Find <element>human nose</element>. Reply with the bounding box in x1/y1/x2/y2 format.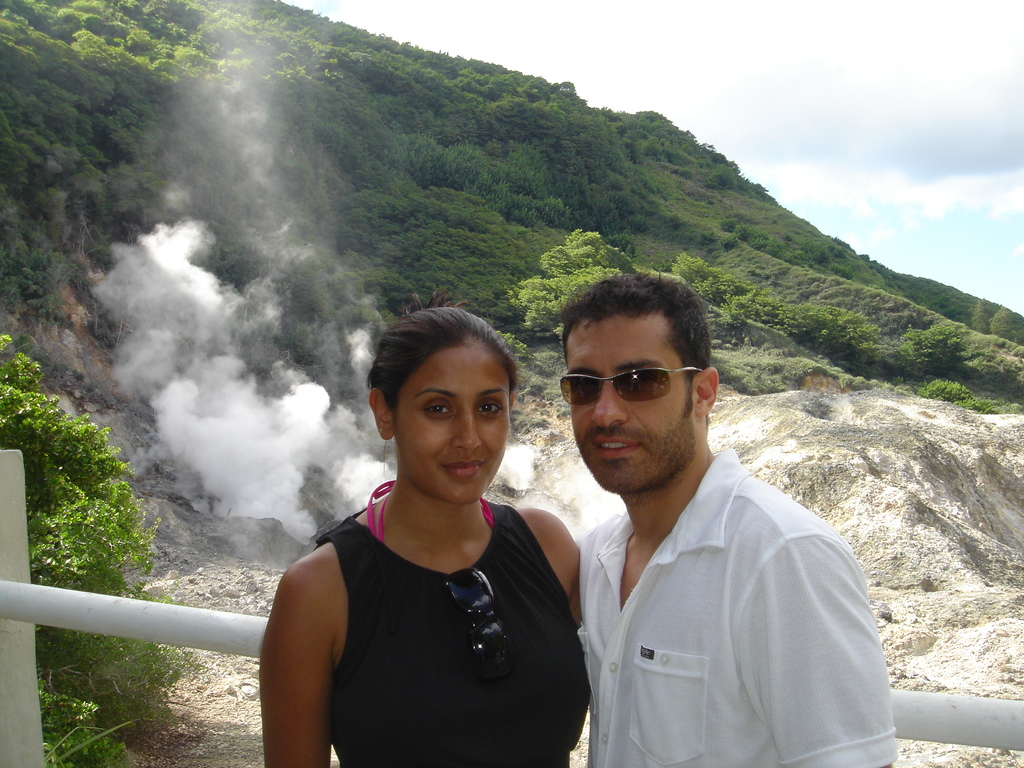
450/402/479/449.
